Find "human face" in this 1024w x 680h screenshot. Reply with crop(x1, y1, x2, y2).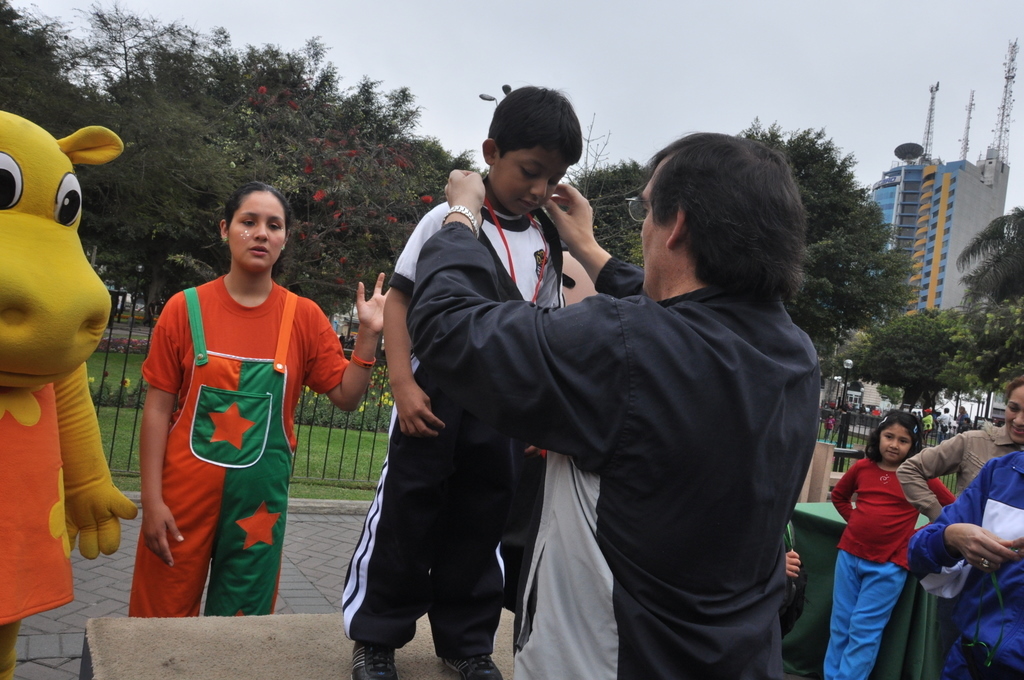
crop(1005, 386, 1023, 444).
